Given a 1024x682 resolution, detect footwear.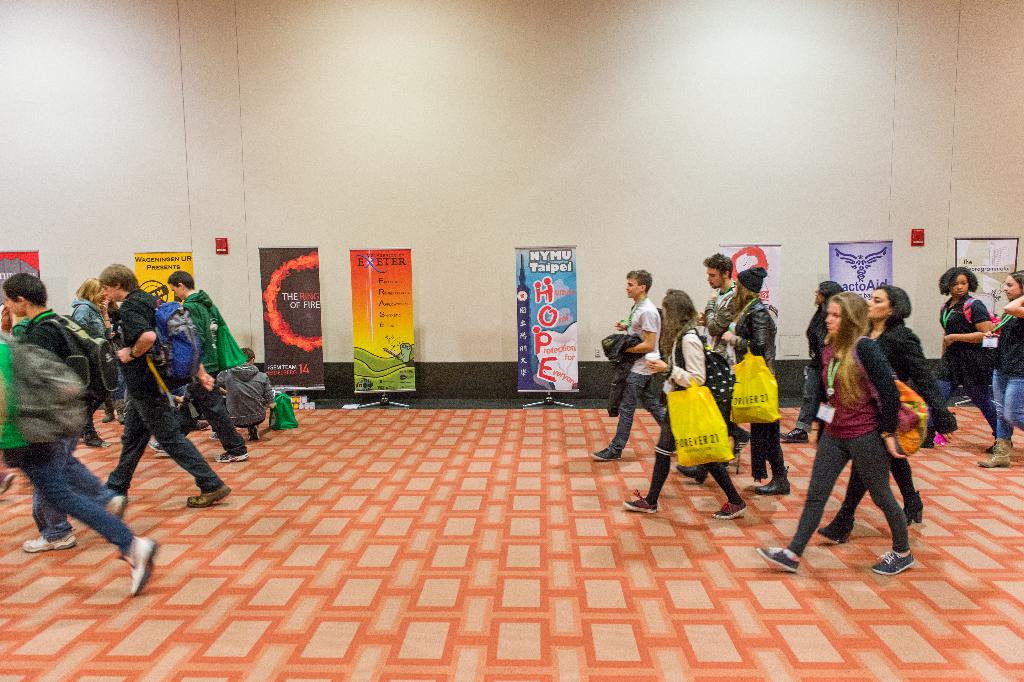
103 489 122 524.
